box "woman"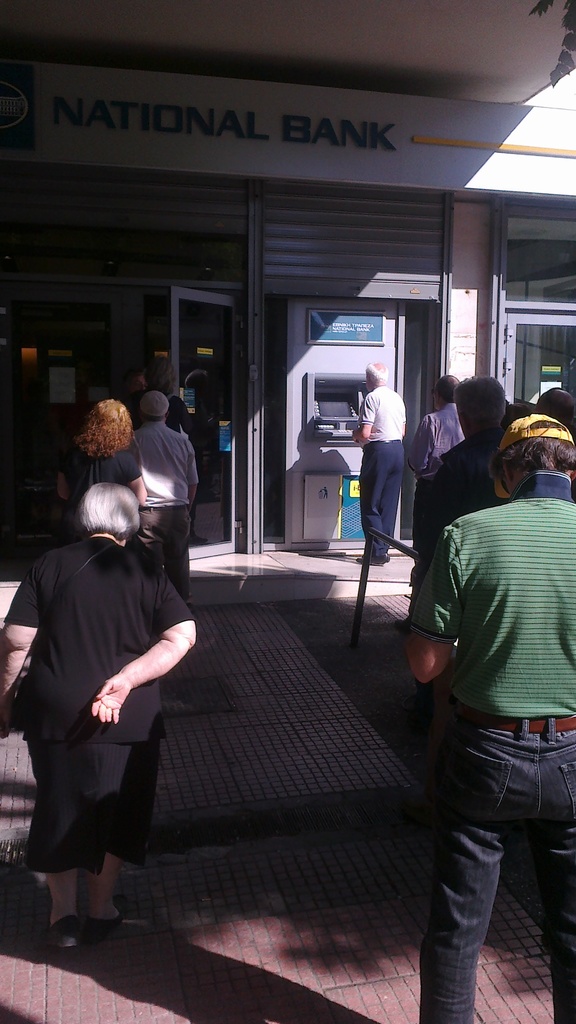
[x1=17, y1=490, x2=189, y2=945]
